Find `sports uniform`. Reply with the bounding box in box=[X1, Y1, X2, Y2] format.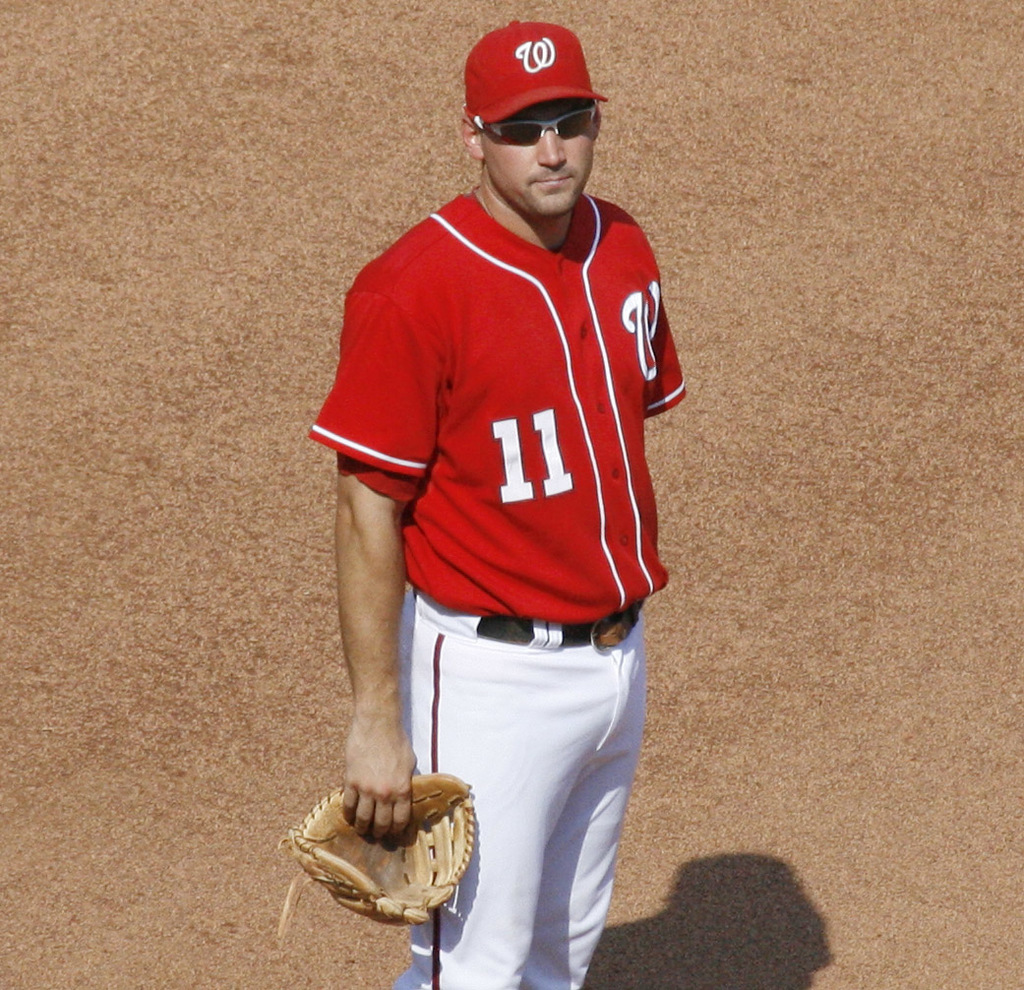
box=[283, 20, 690, 989].
